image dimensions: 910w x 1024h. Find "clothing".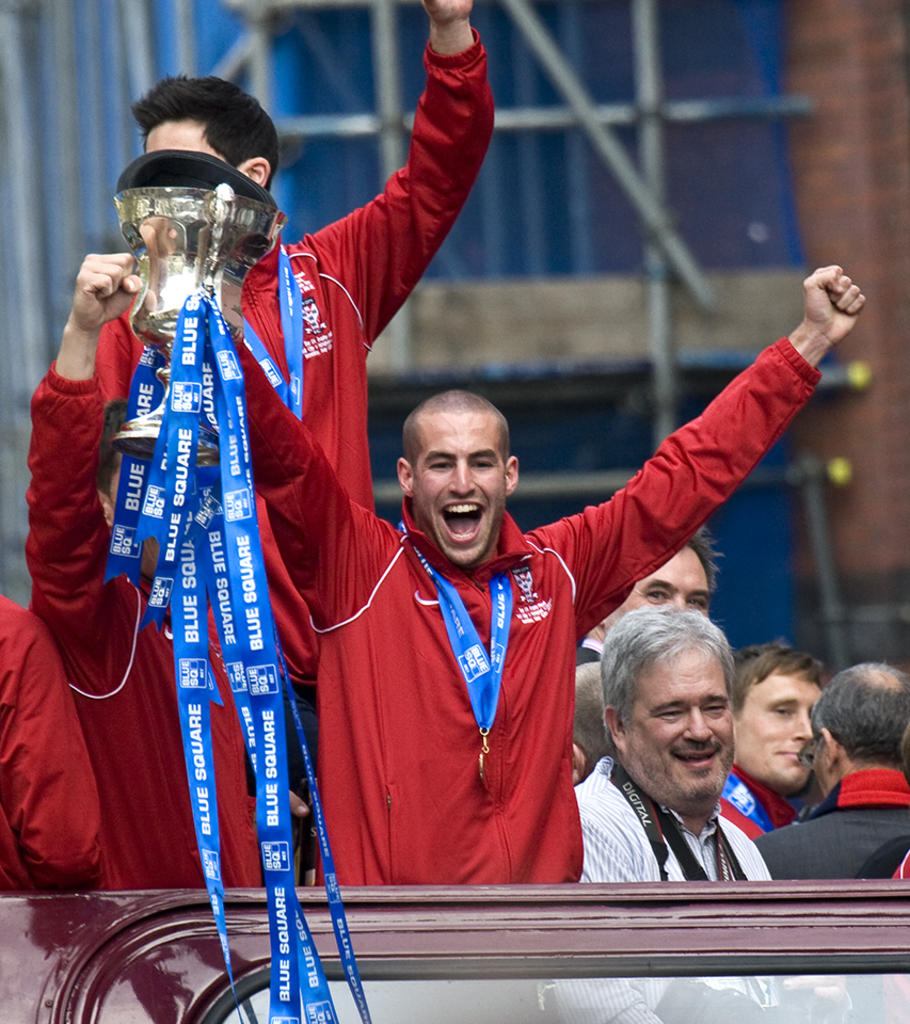
select_region(17, 370, 273, 898).
